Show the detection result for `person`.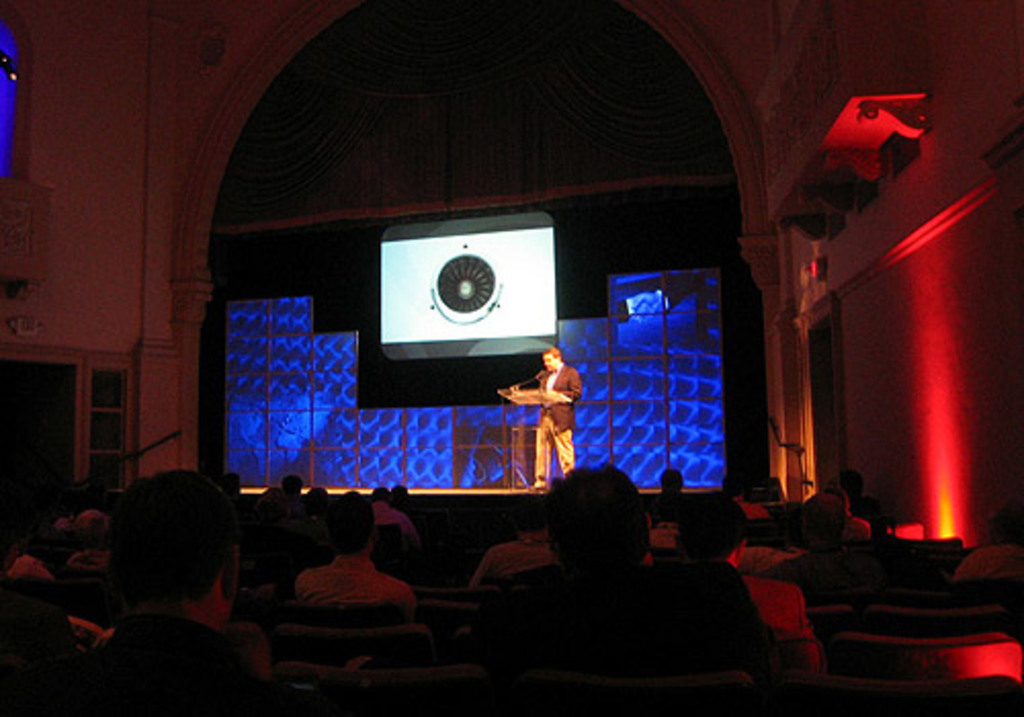
[649,469,690,522].
